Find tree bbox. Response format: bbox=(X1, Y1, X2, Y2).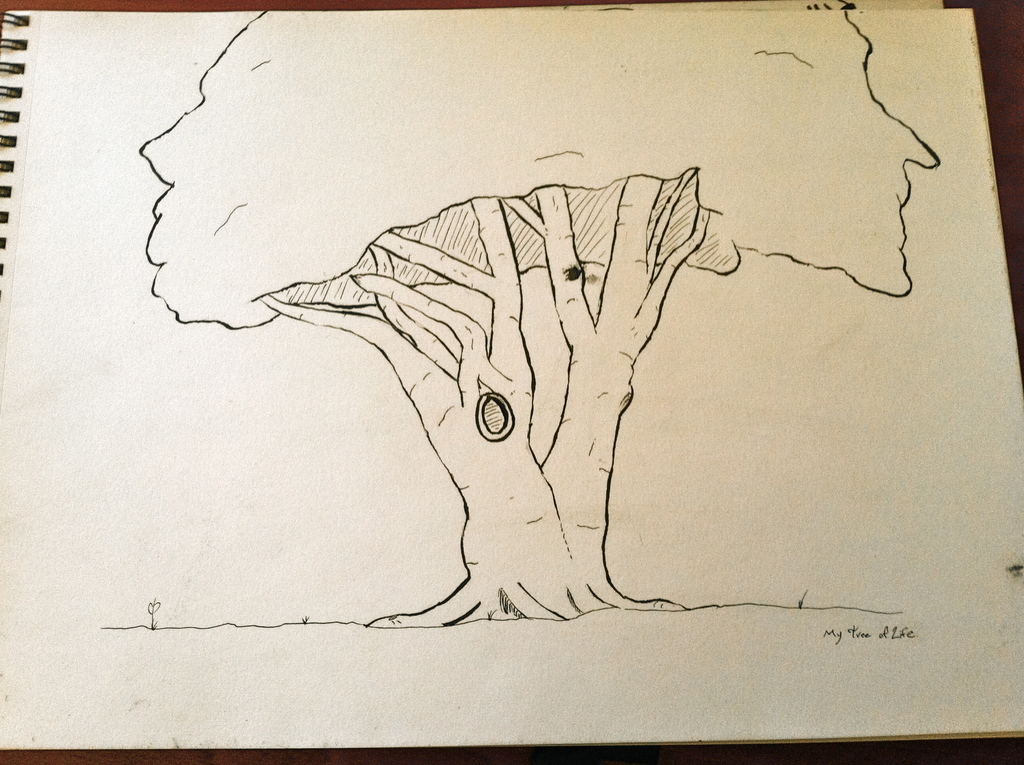
bbox=(138, 11, 938, 622).
